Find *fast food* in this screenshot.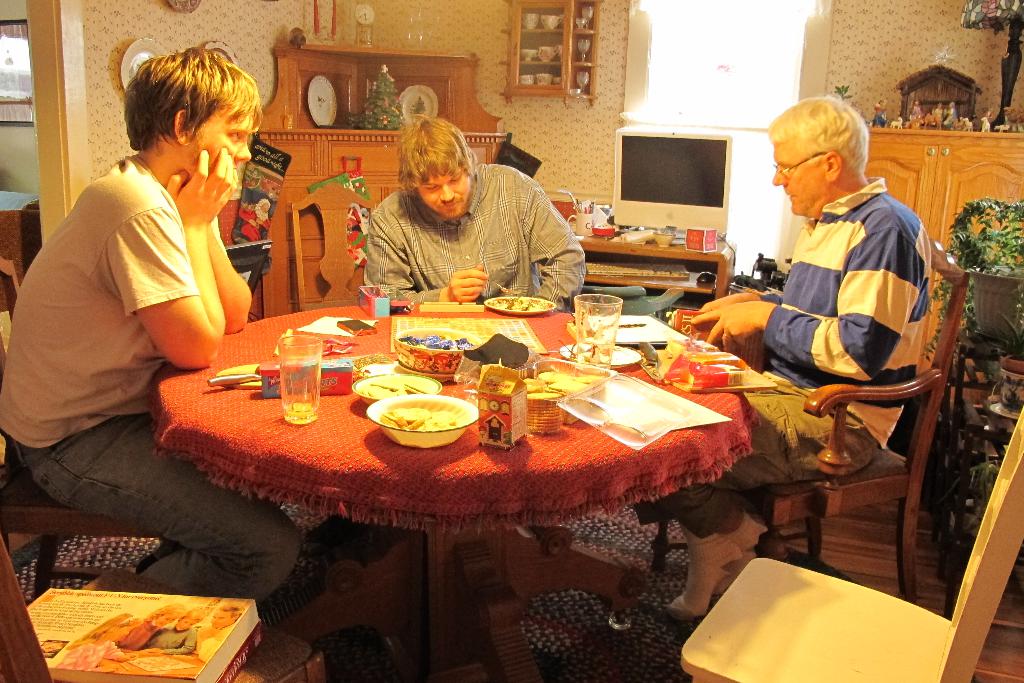
The bounding box for *fast food* is crop(378, 403, 459, 432).
